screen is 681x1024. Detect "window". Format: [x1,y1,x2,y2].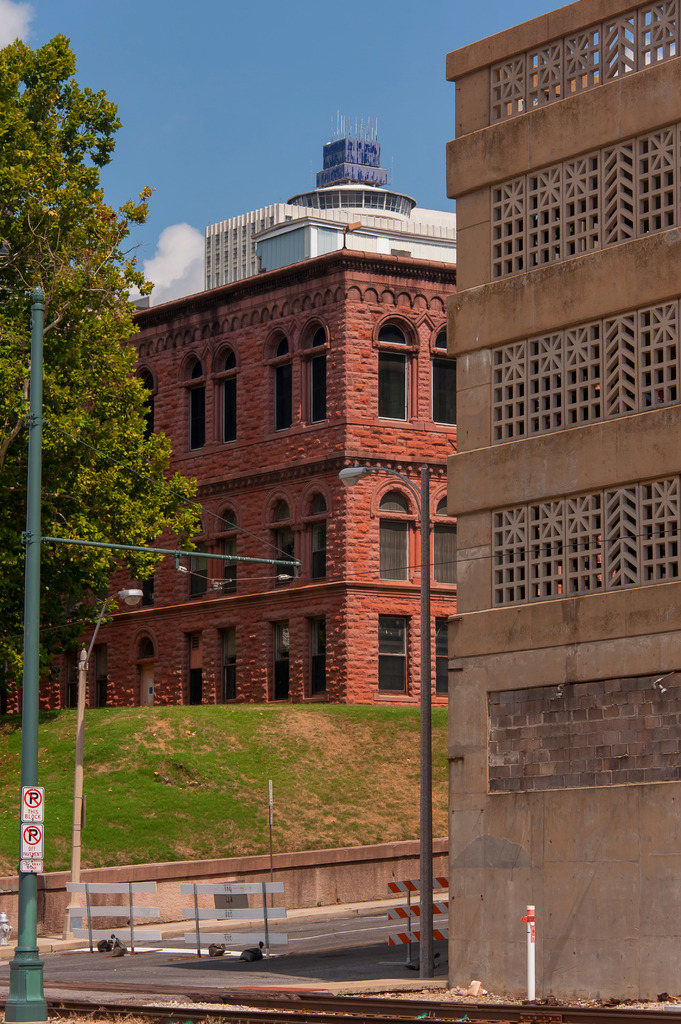
[375,495,408,581].
